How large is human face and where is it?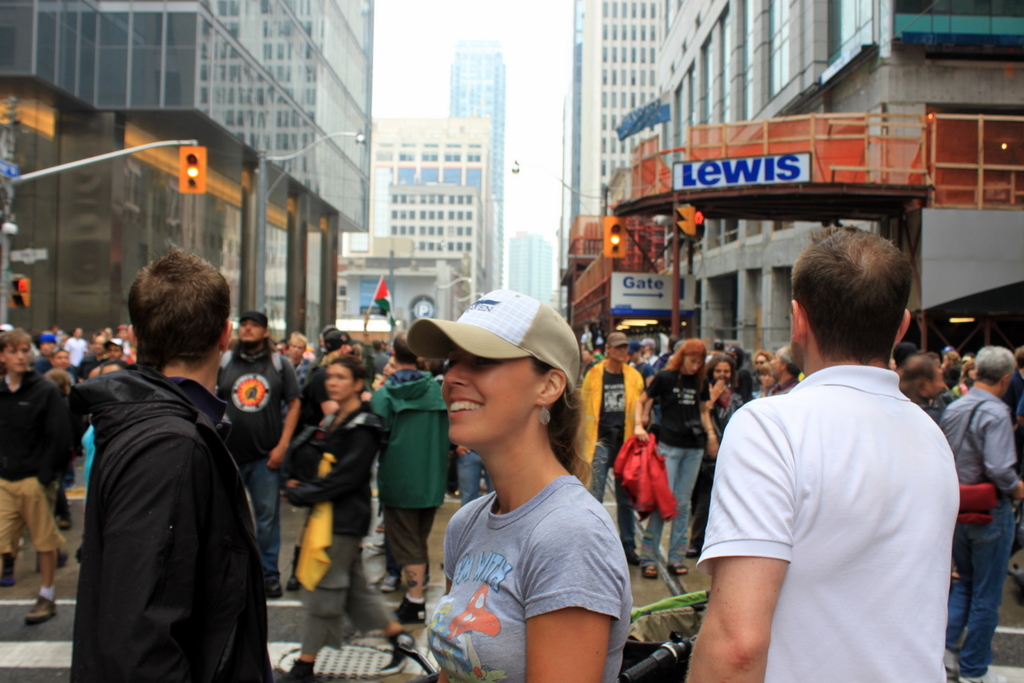
Bounding box: {"x1": 682, "y1": 357, "x2": 699, "y2": 373}.
